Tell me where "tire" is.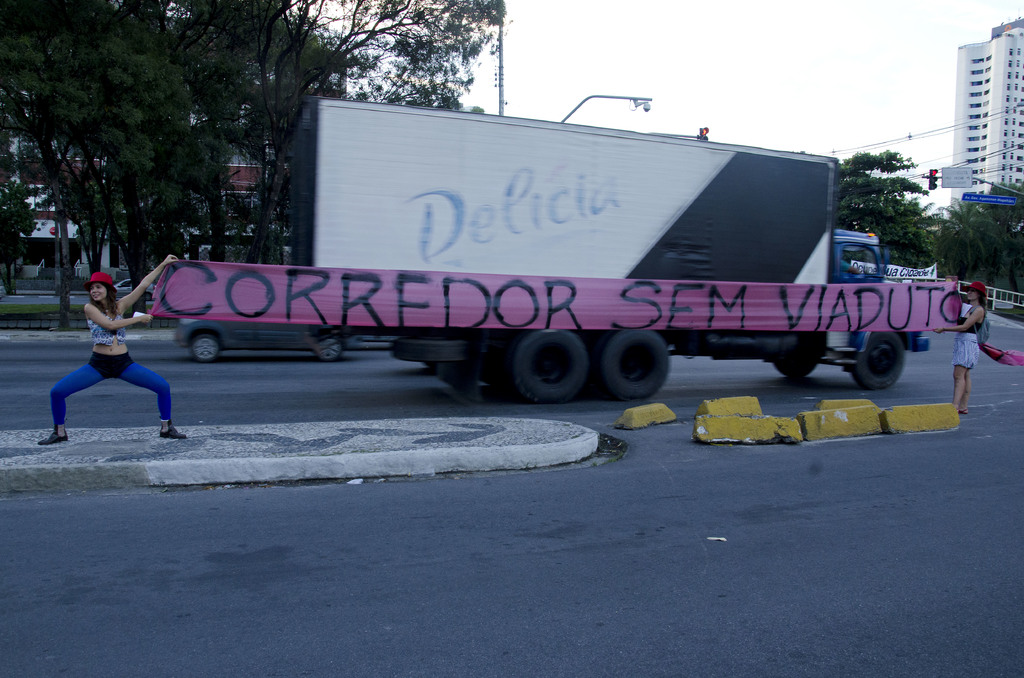
"tire" is at locate(600, 328, 678, 397).
